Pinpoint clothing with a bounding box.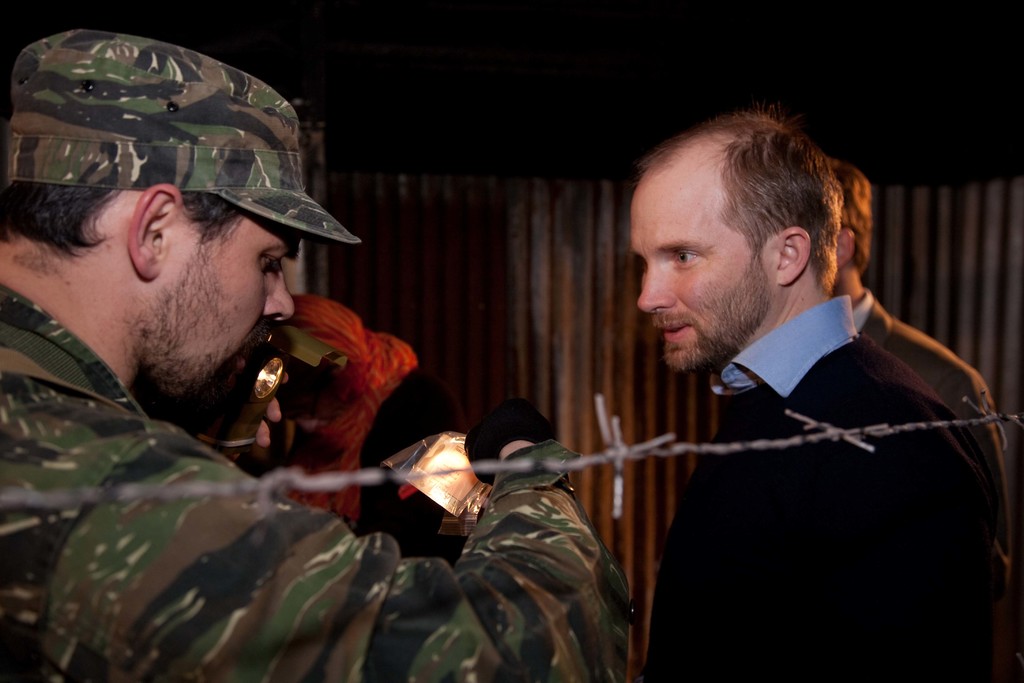
box=[0, 281, 634, 682].
